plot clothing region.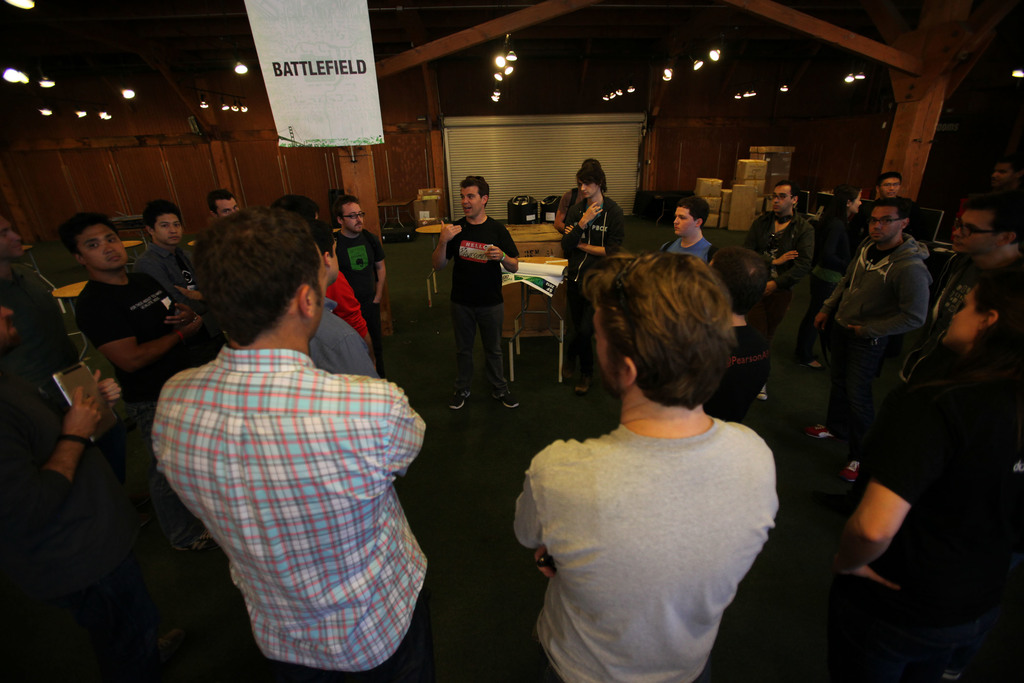
Plotted at box(911, 247, 1006, 399).
